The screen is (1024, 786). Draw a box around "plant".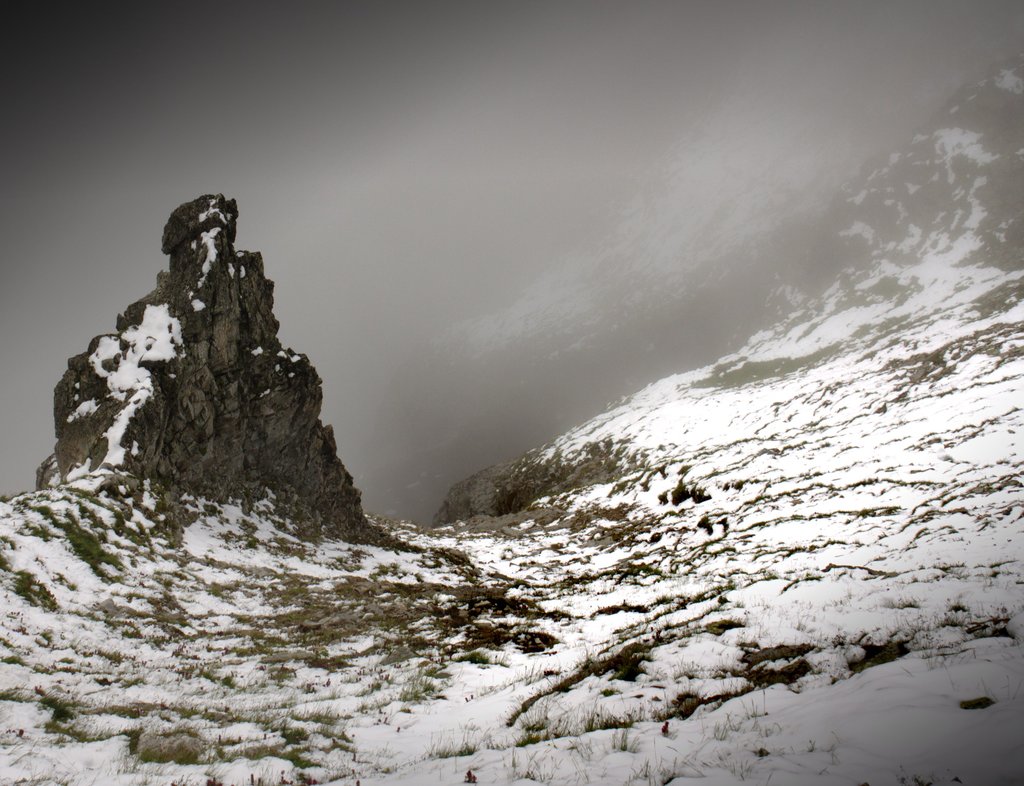
bbox=(580, 698, 616, 733).
